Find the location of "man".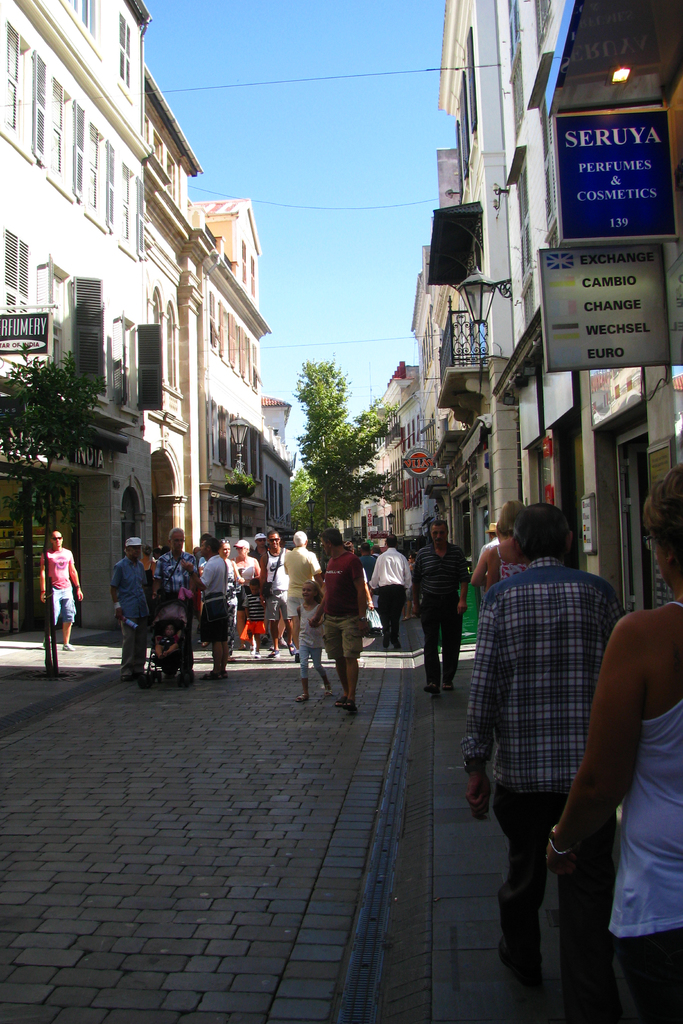
Location: [left=196, top=527, right=226, bottom=676].
